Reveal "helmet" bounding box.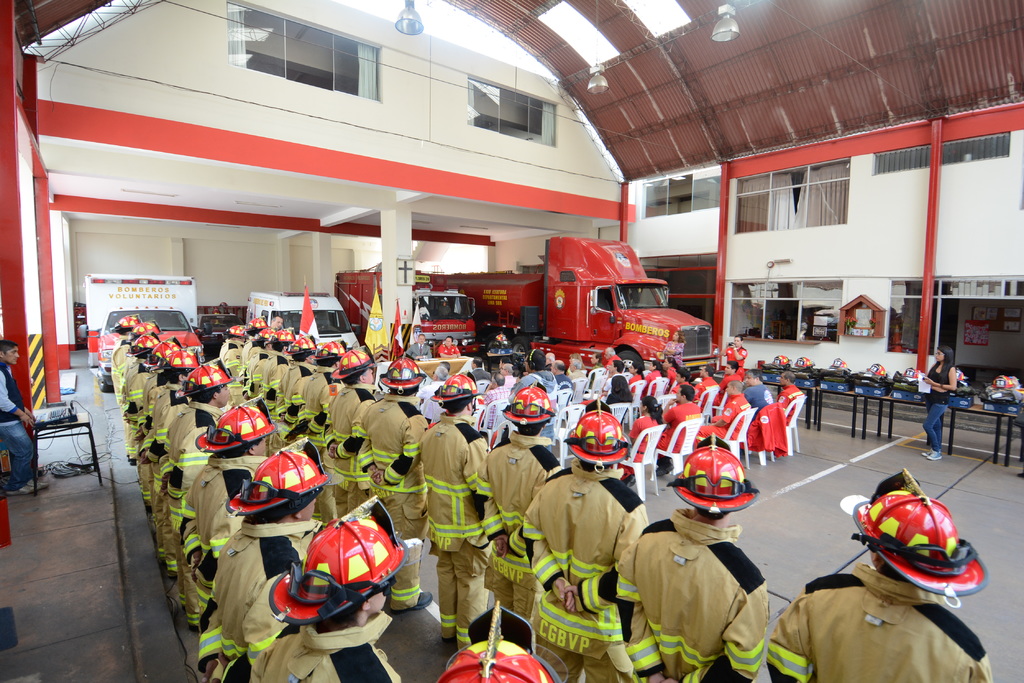
Revealed: bbox=(792, 355, 815, 369).
